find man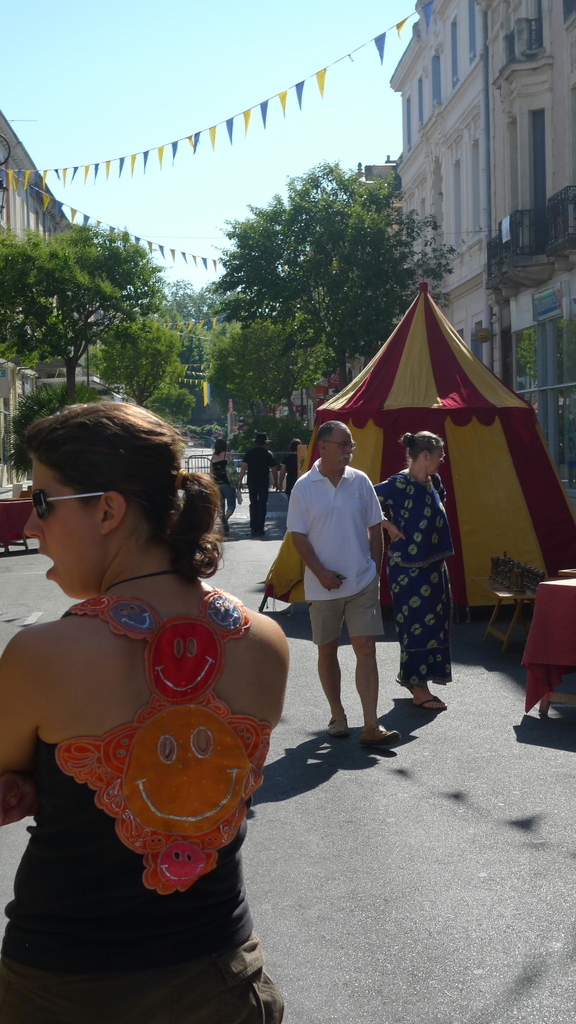
285 417 403 746
